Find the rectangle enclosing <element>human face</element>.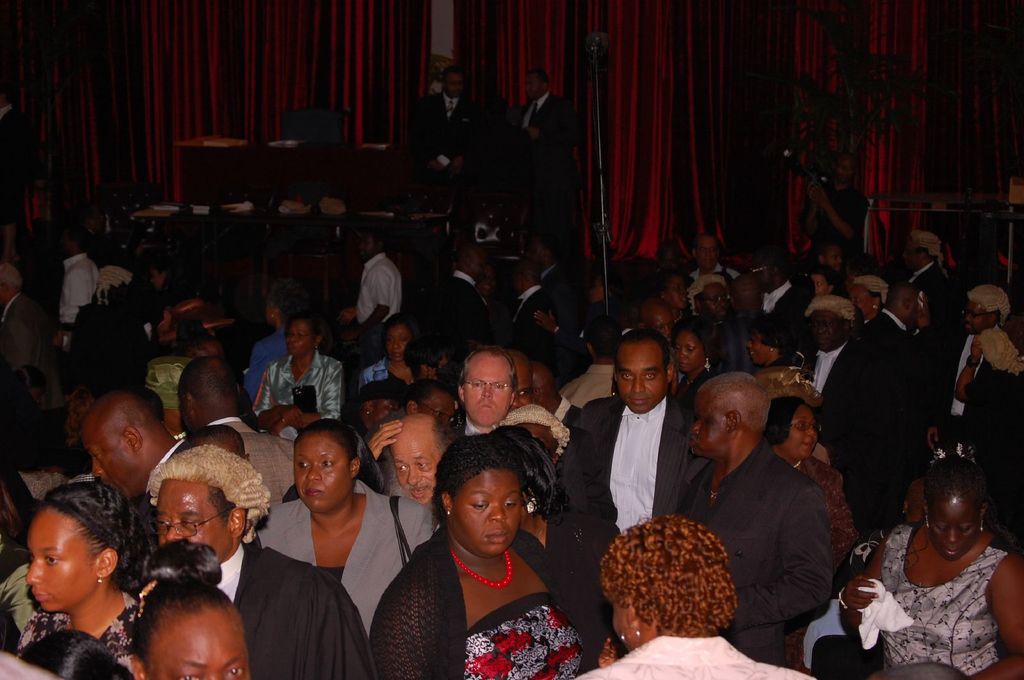
<region>281, 315, 318, 355</region>.
